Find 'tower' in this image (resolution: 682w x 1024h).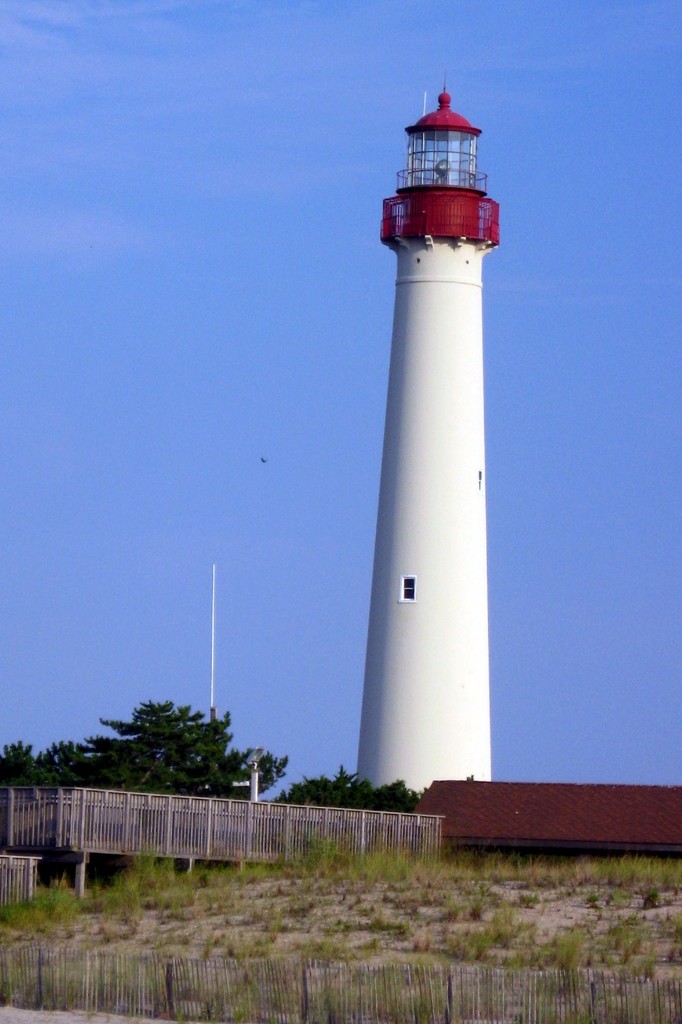
Rect(330, 83, 523, 796).
